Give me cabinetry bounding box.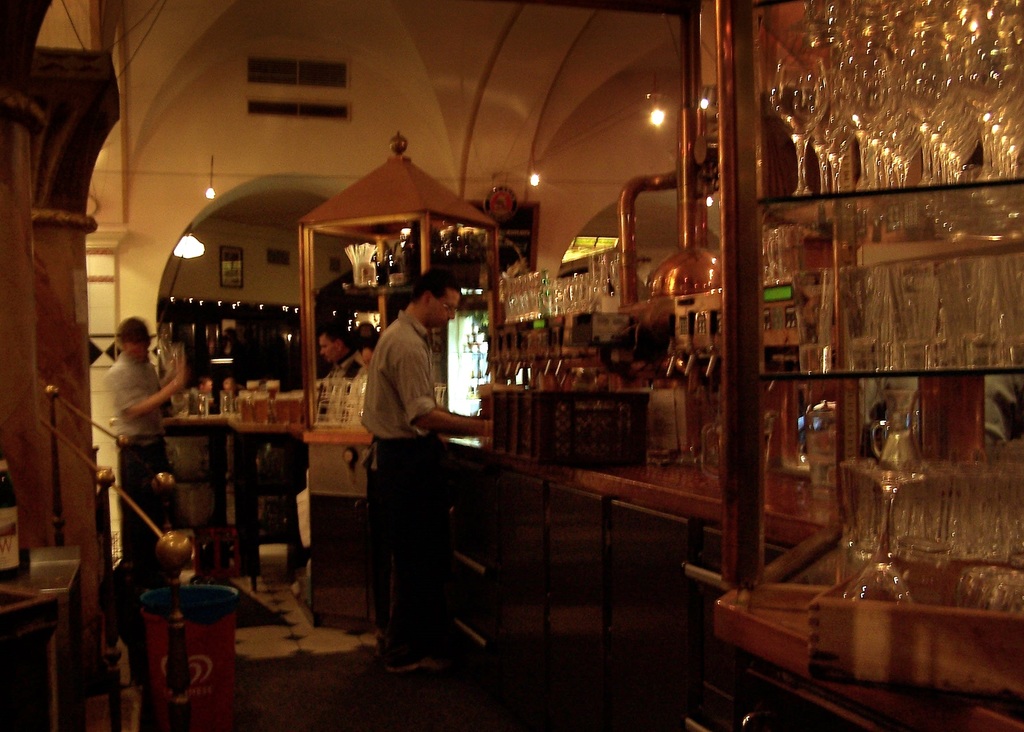
bbox=(426, 424, 844, 720).
